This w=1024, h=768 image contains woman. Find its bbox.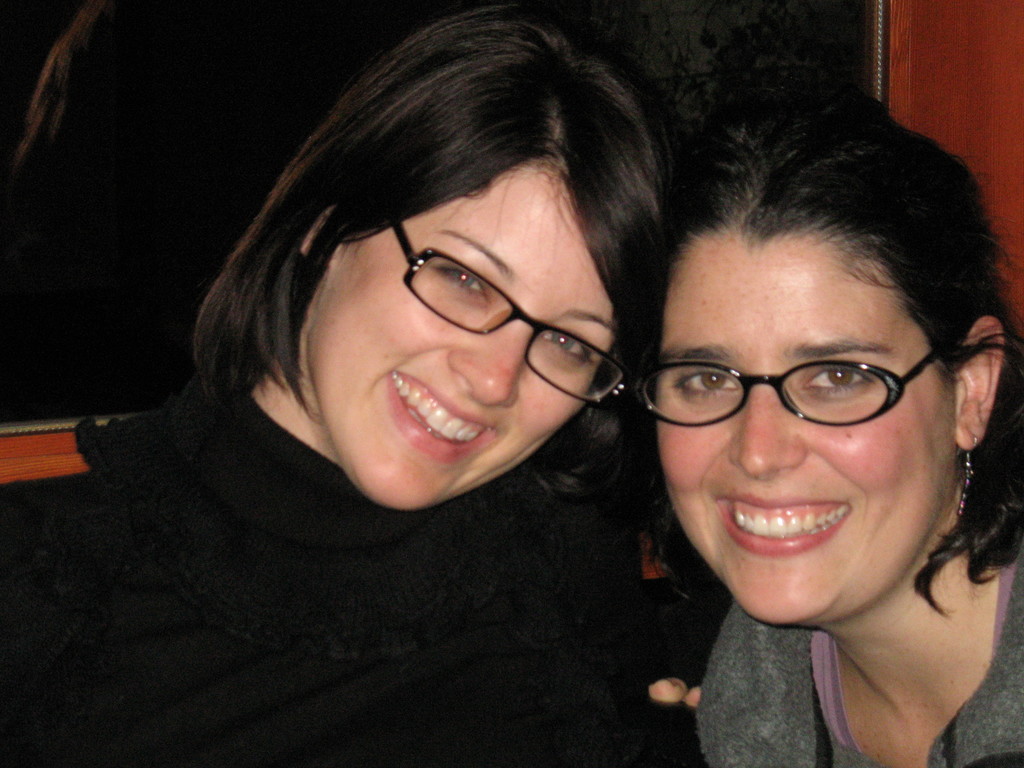
pyautogui.locateOnScreen(629, 93, 1023, 767).
